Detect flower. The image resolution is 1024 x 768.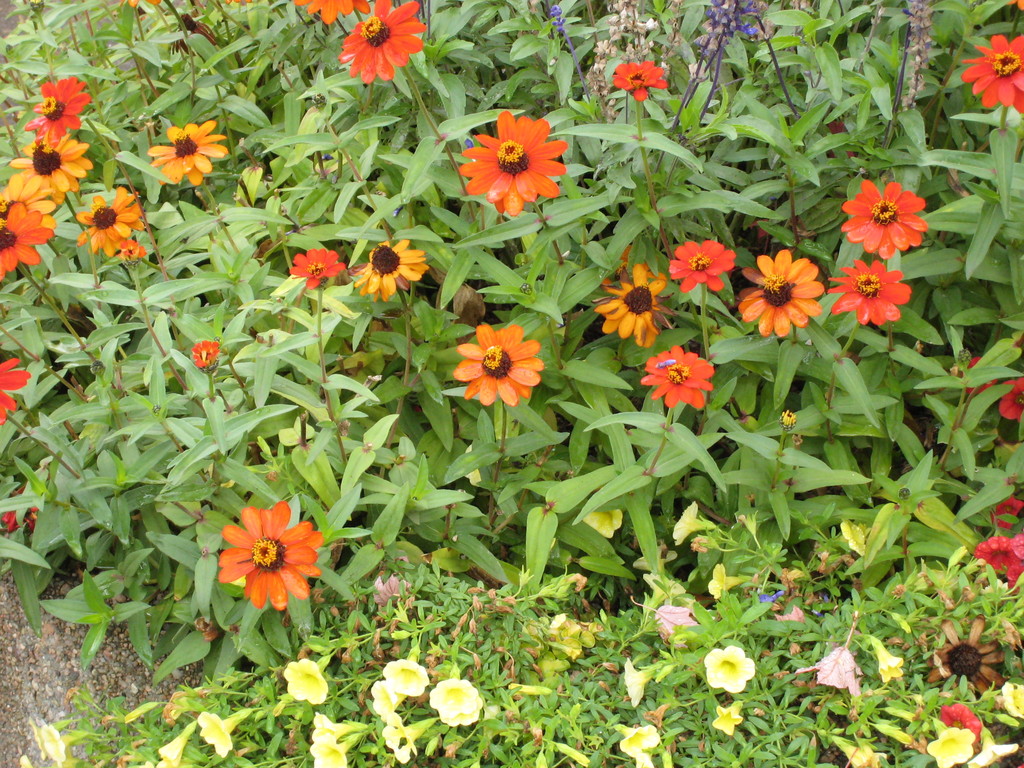
(1002, 678, 1022, 718).
